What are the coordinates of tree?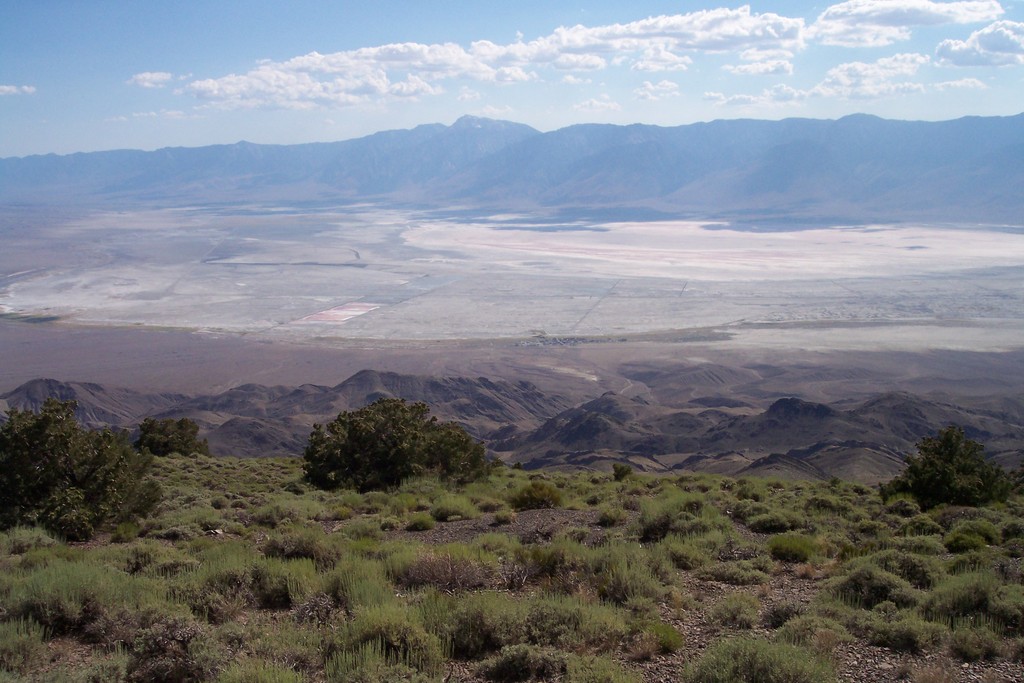
[x1=291, y1=392, x2=481, y2=499].
